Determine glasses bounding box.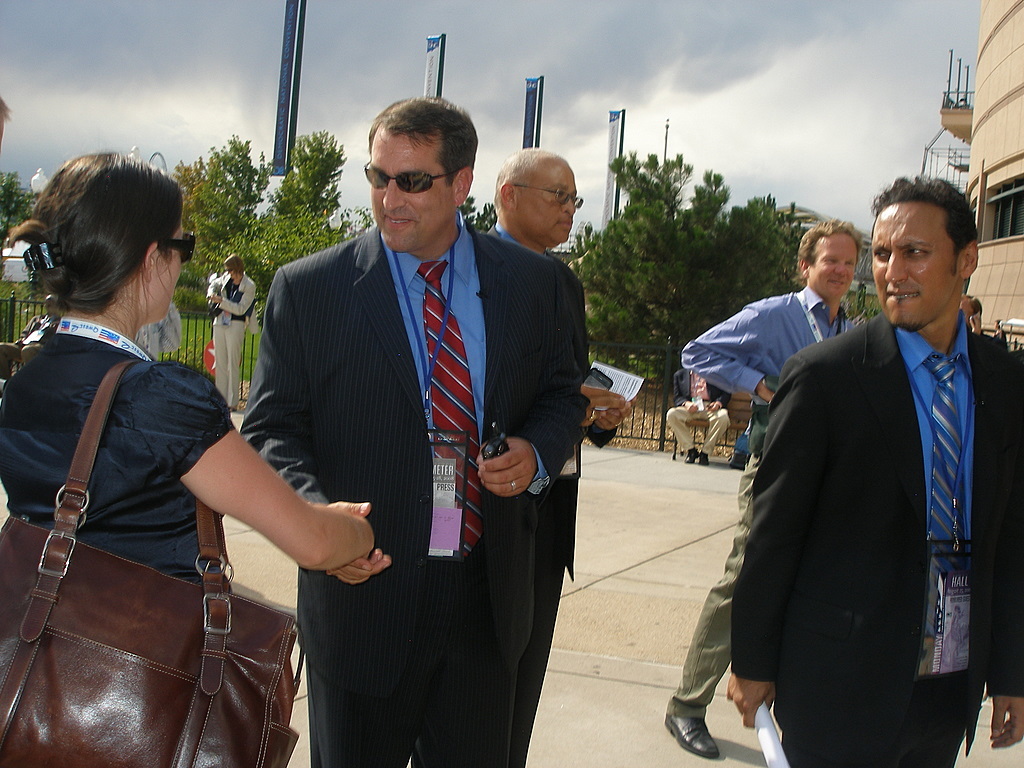
Determined: bbox(361, 166, 459, 194).
